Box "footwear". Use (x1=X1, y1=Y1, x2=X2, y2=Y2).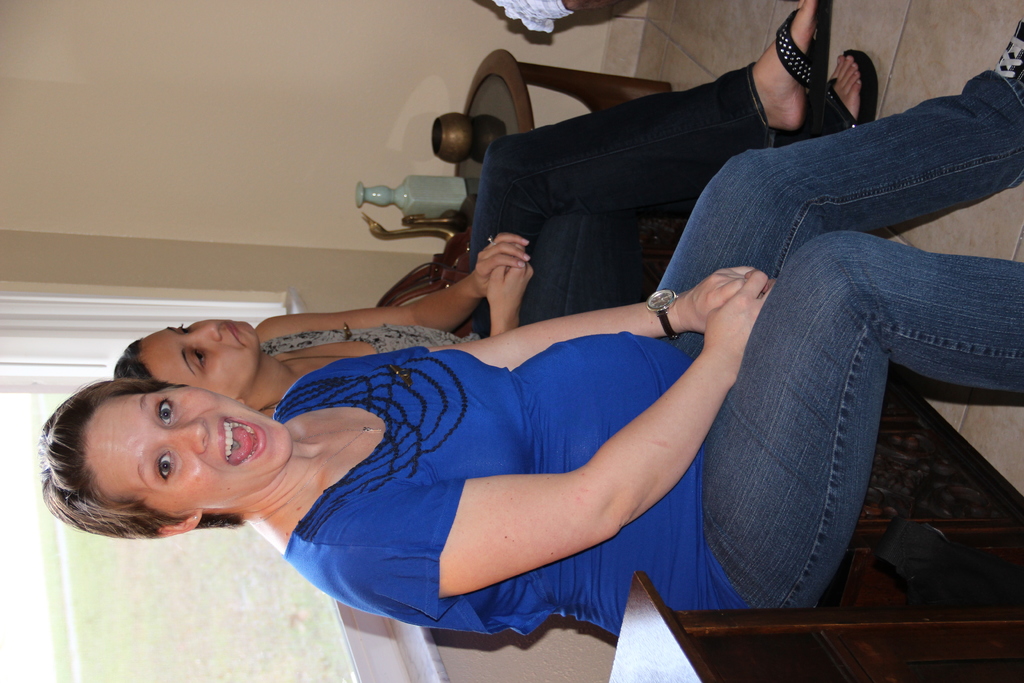
(x1=821, y1=47, x2=883, y2=132).
